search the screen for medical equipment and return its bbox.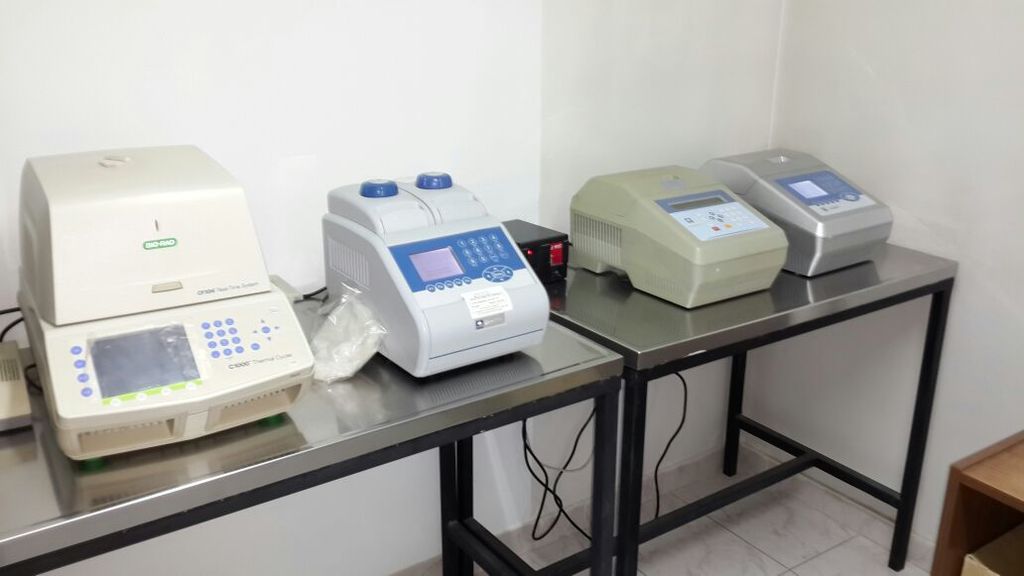
Found: (left=497, top=212, right=690, bottom=556).
